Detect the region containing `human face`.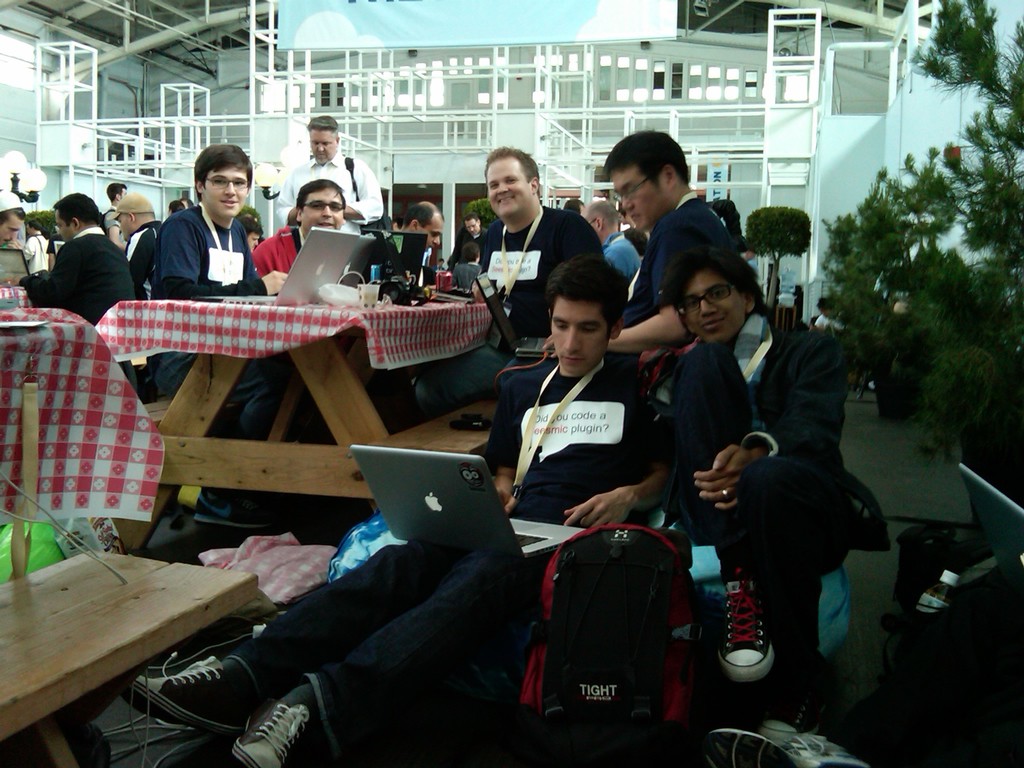
left=486, top=159, right=530, bottom=221.
